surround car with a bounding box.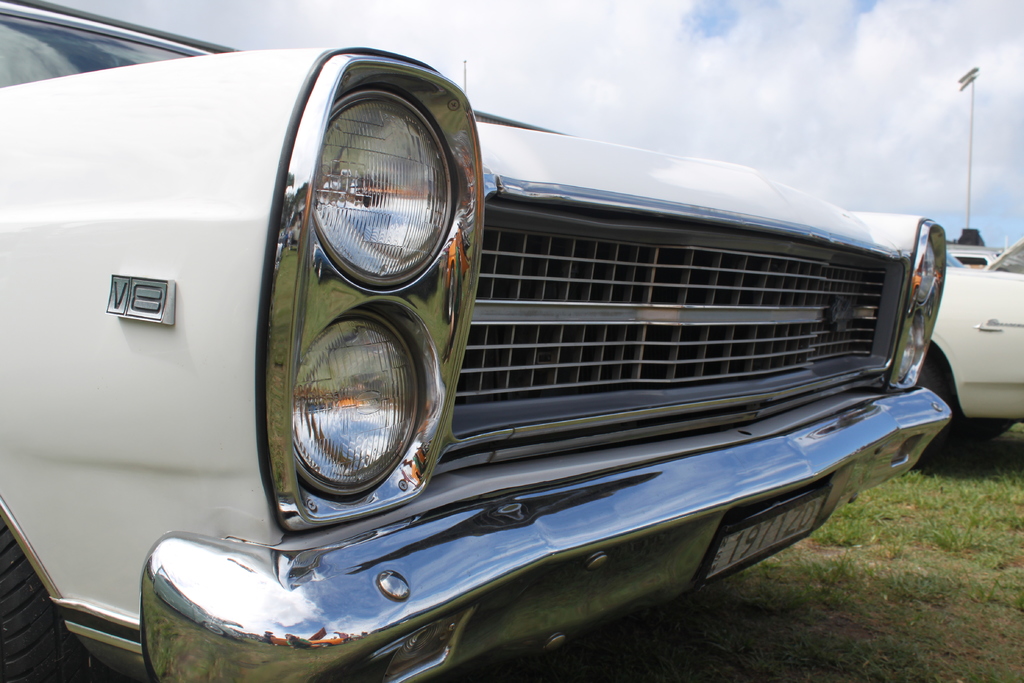
0, 0, 955, 682.
